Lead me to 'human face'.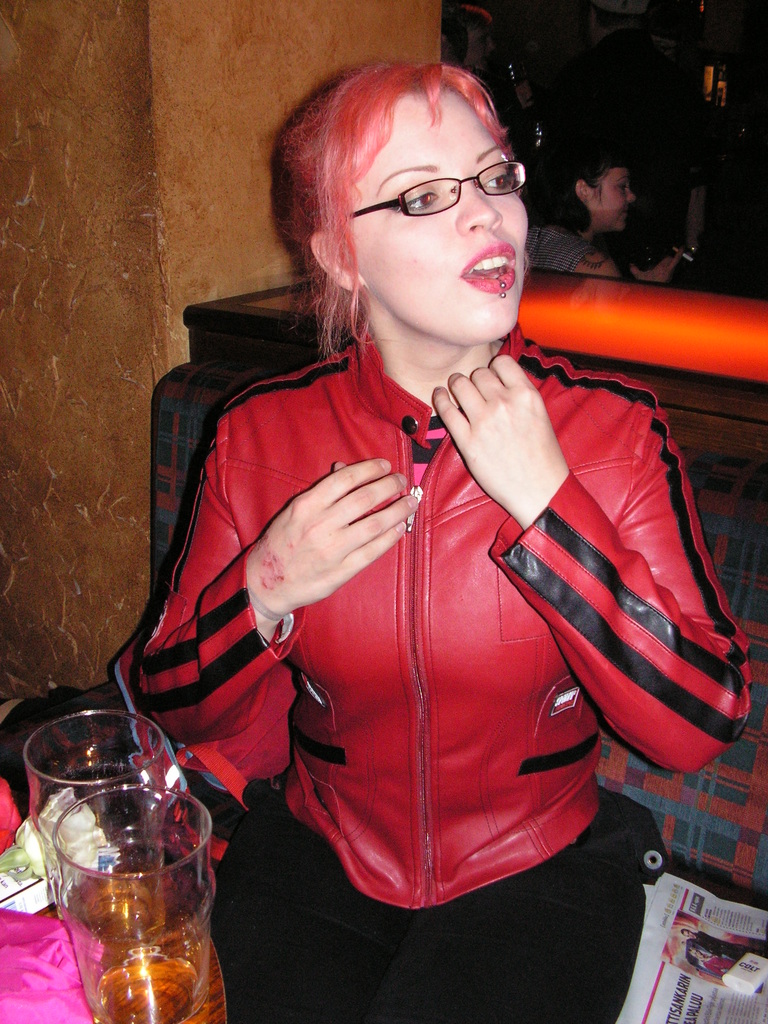
Lead to left=591, top=175, right=632, bottom=228.
